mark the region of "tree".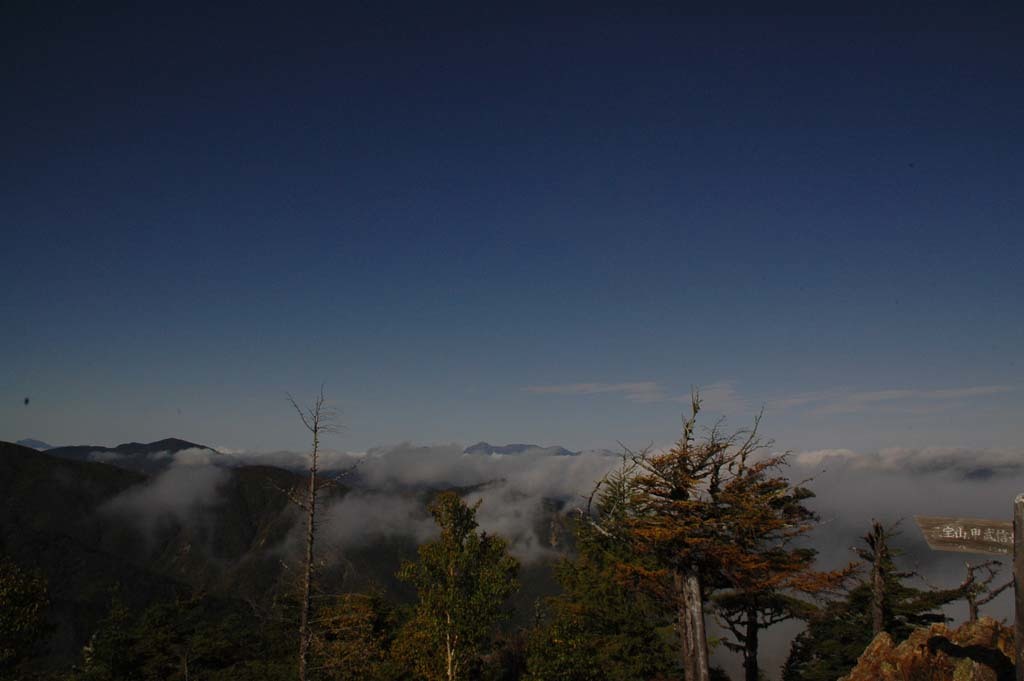
Region: {"left": 859, "top": 601, "right": 1023, "bottom": 680}.
